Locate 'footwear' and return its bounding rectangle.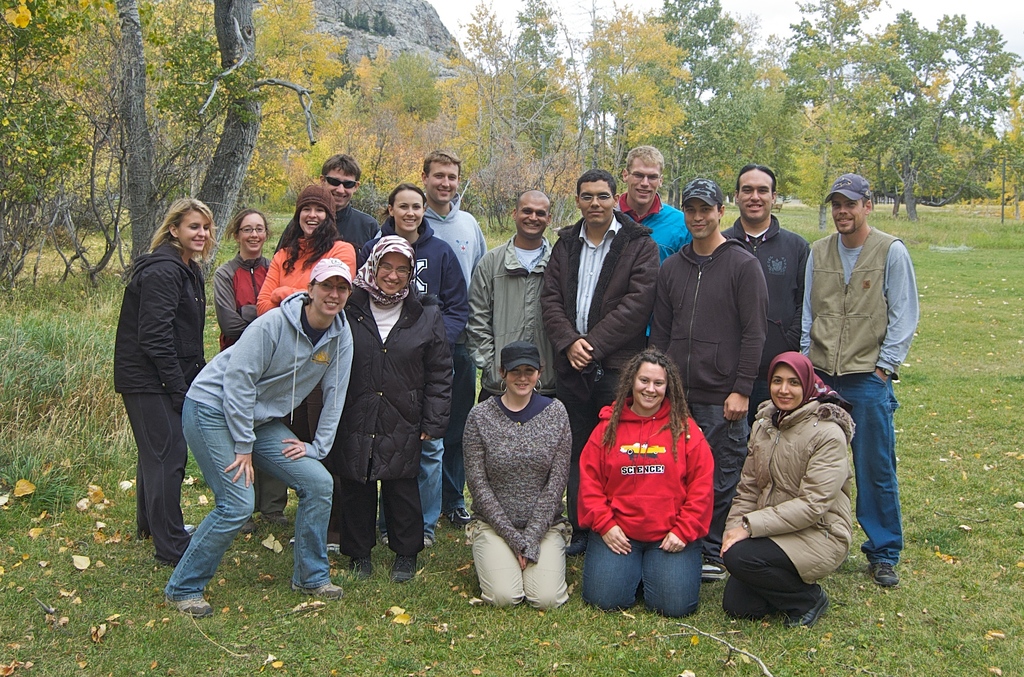
234 509 271 529.
